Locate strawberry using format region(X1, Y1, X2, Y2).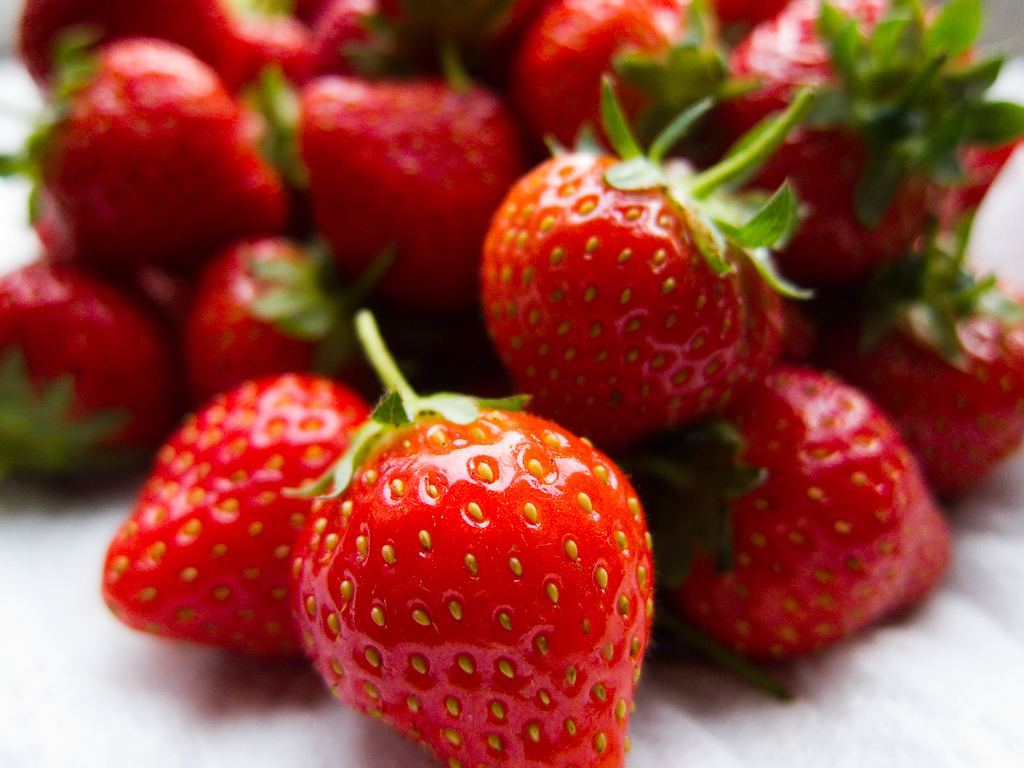
region(293, 314, 653, 764).
